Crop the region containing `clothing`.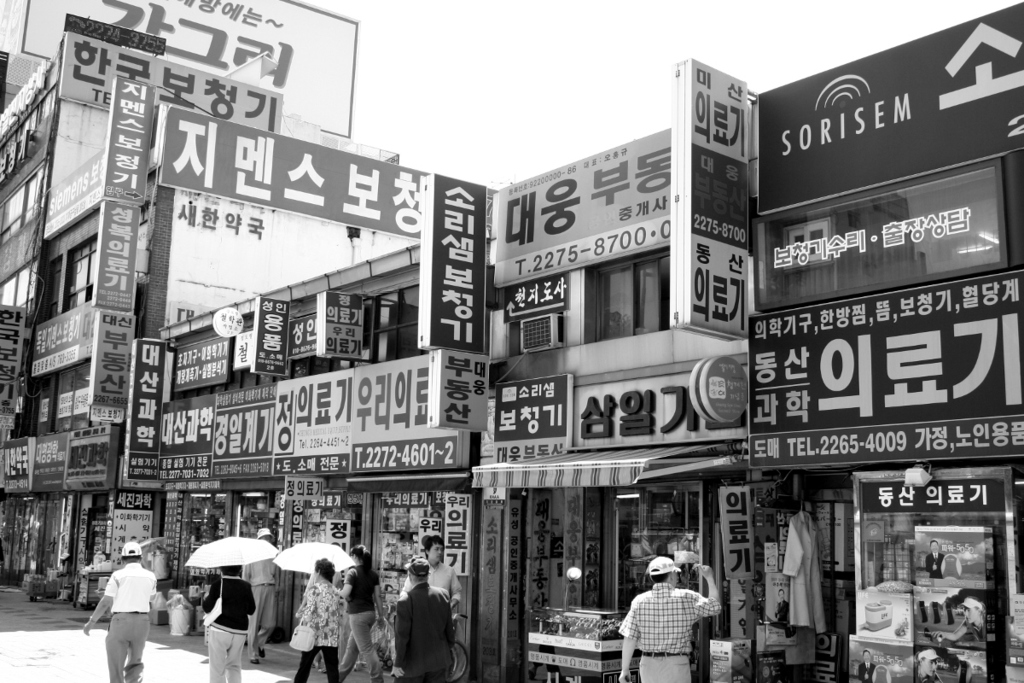
Crop region: [x1=412, y1=563, x2=460, y2=601].
